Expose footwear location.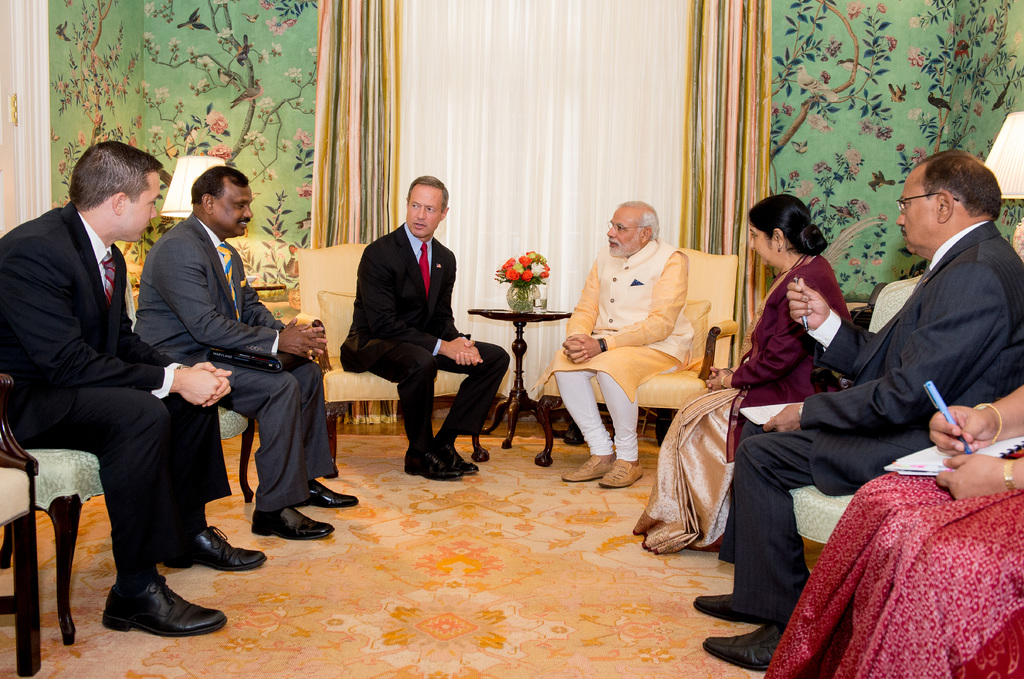
Exposed at x1=693 y1=596 x2=777 y2=622.
